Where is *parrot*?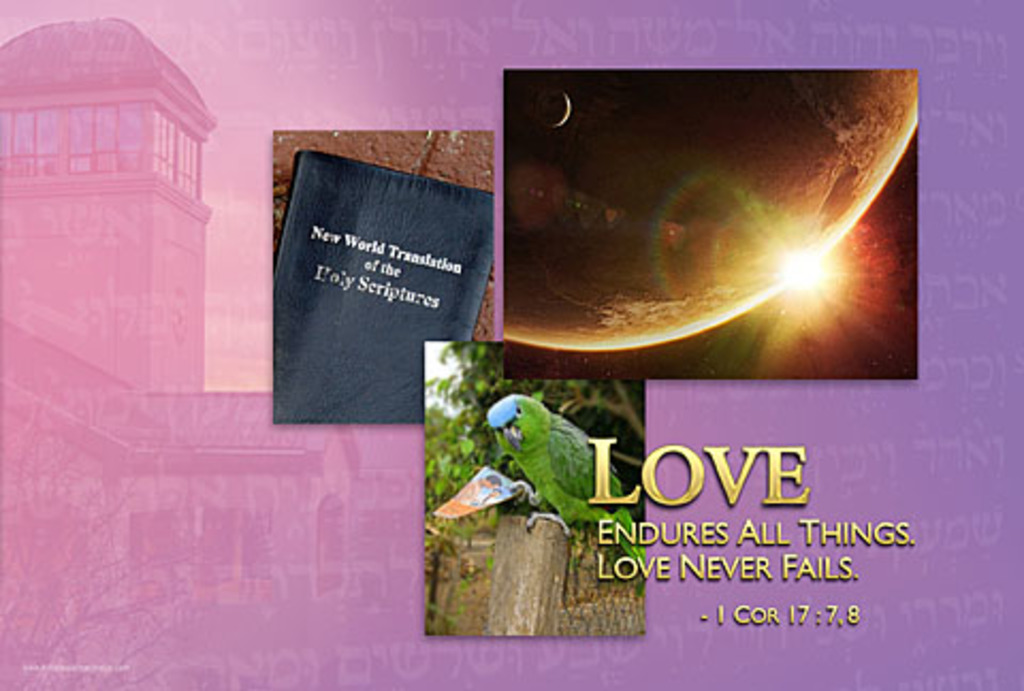
(x1=478, y1=390, x2=644, y2=584).
